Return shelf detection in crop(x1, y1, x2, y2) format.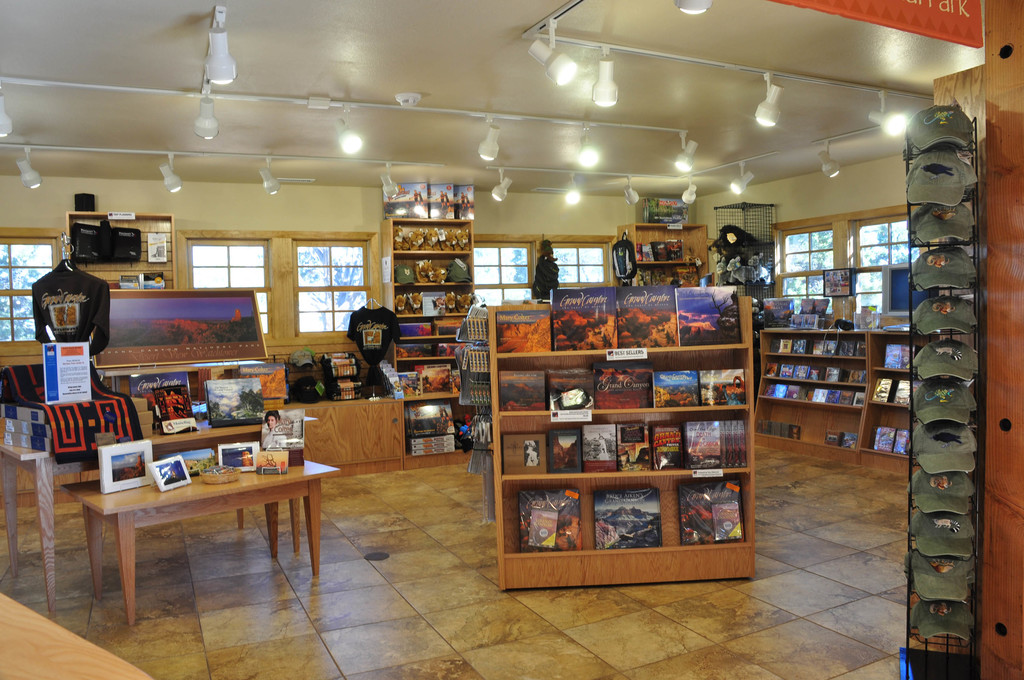
crop(635, 263, 680, 289).
